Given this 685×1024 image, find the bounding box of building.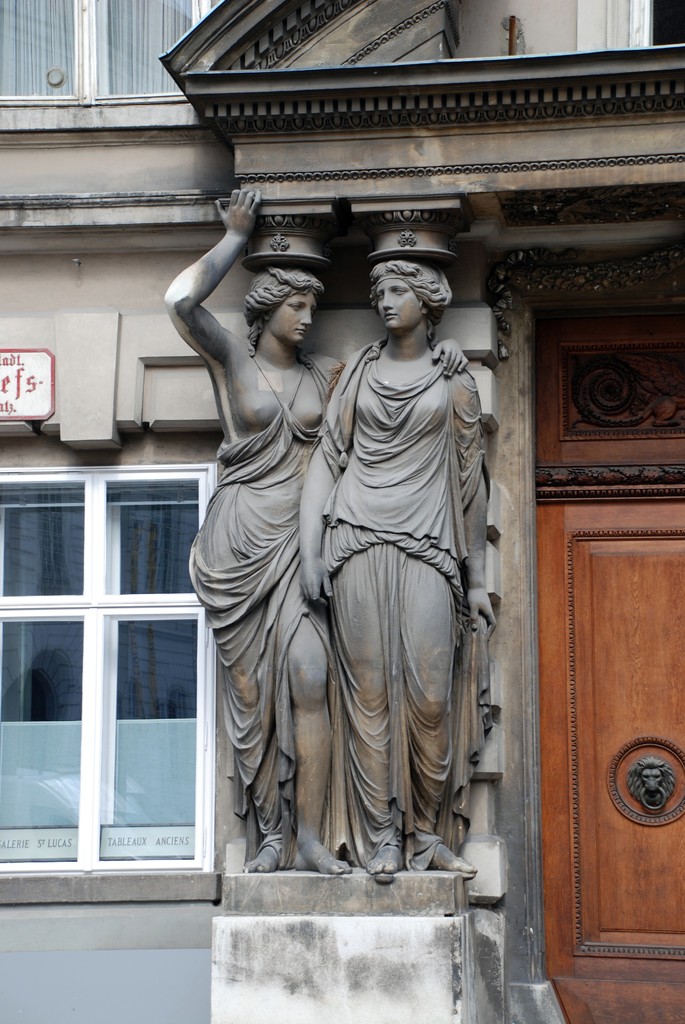
x1=0 y1=0 x2=684 y2=1023.
